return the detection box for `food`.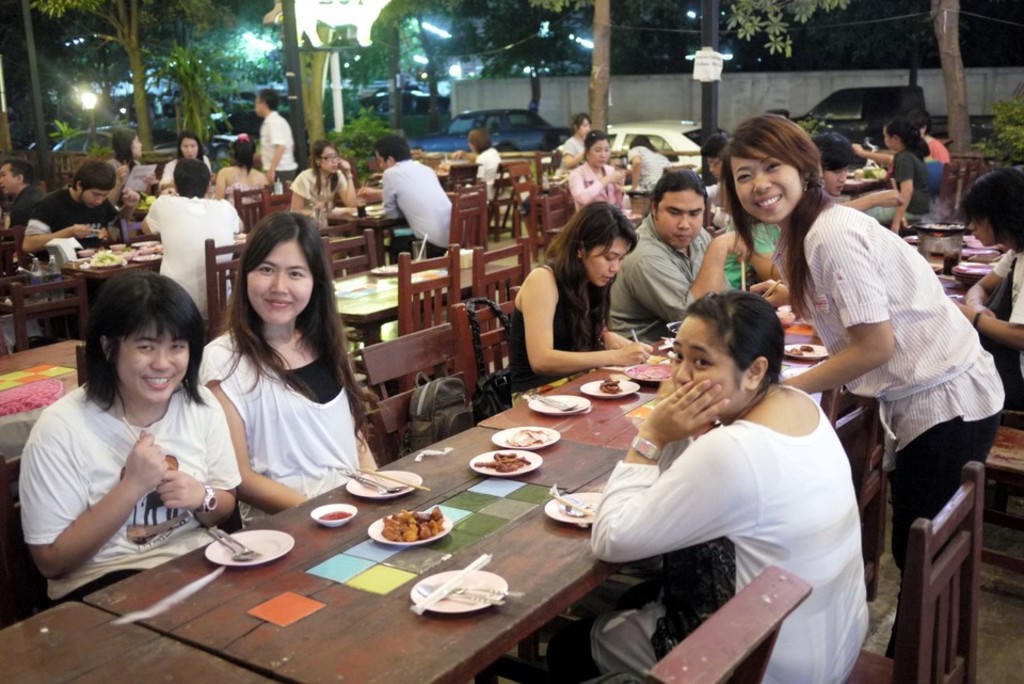
784,341,816,353.
